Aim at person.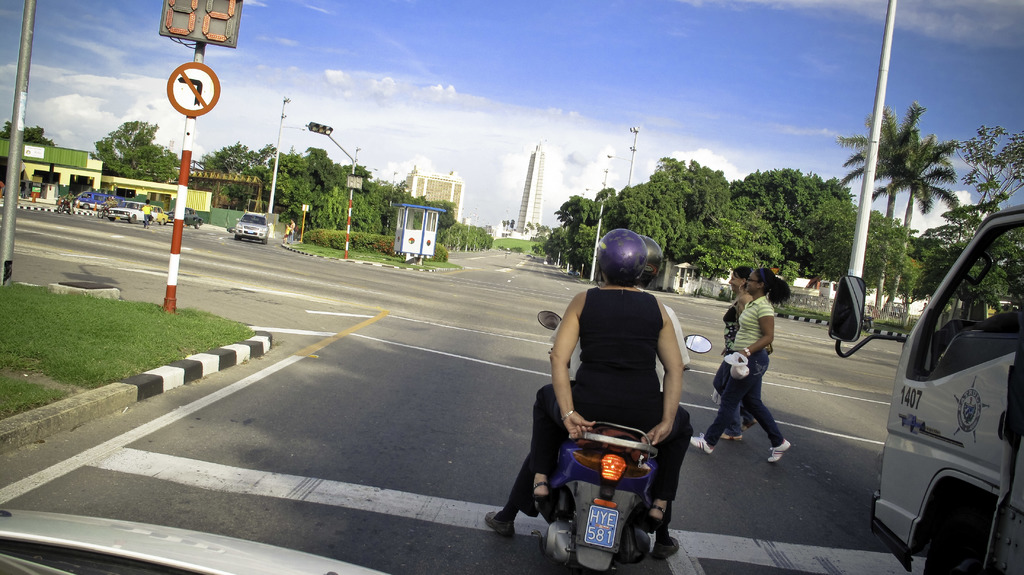
Aimed at crop(530, 215, 695, 543).
